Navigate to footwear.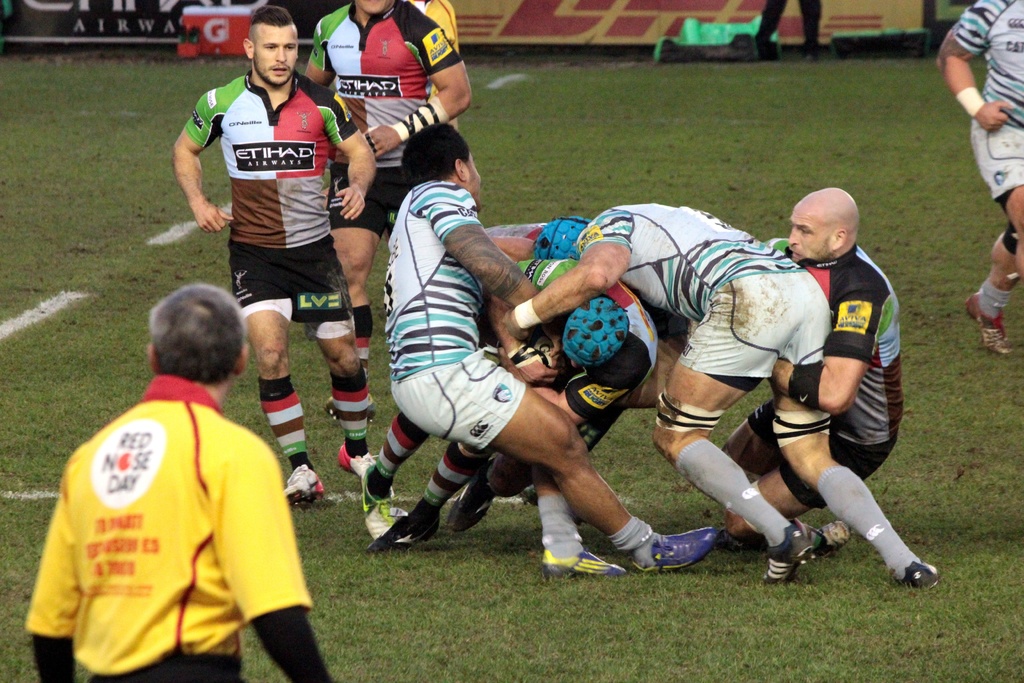
Navigation target: [758,518,850,584].
